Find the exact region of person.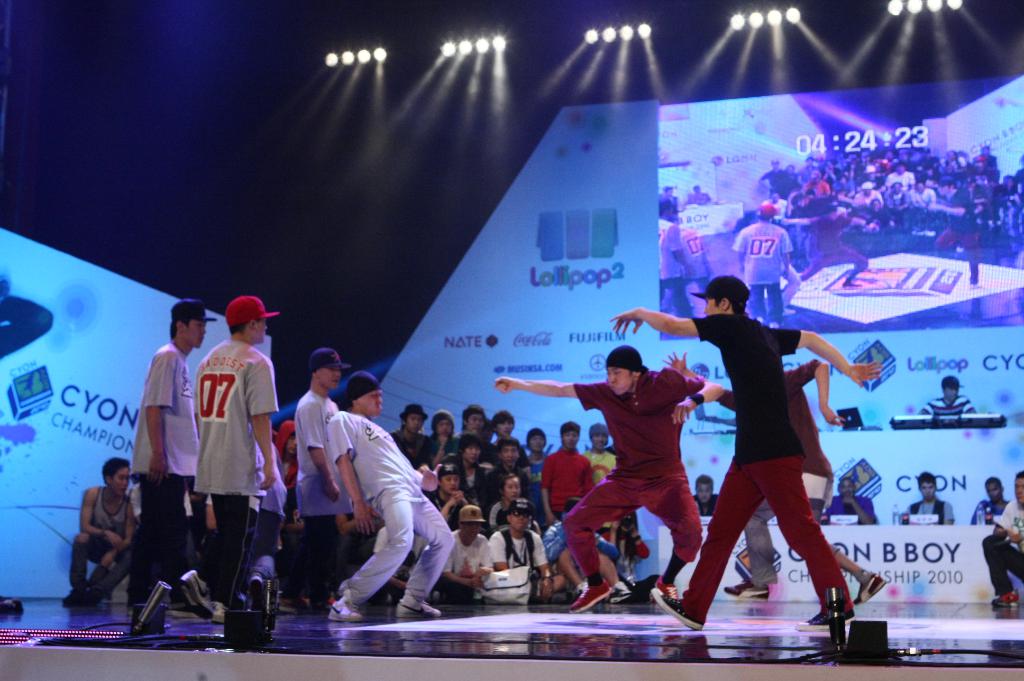
Exact region: x1=297, y1=347, x2=353, y2=613.
